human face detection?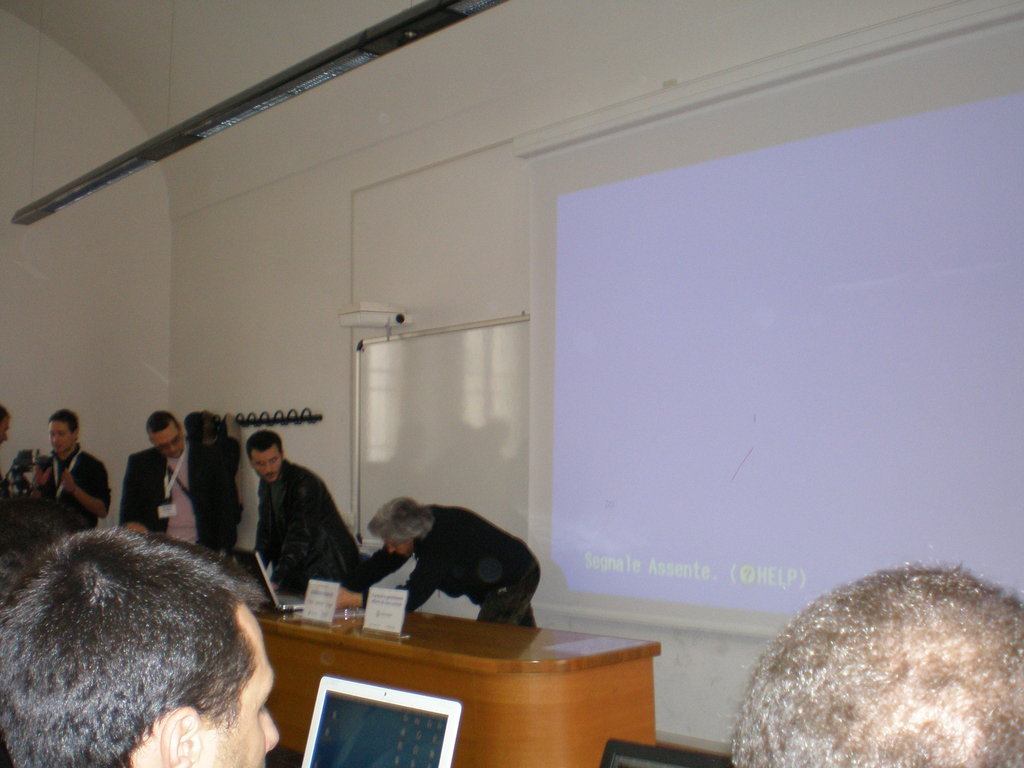
box=[250, 445, 282, 485]
